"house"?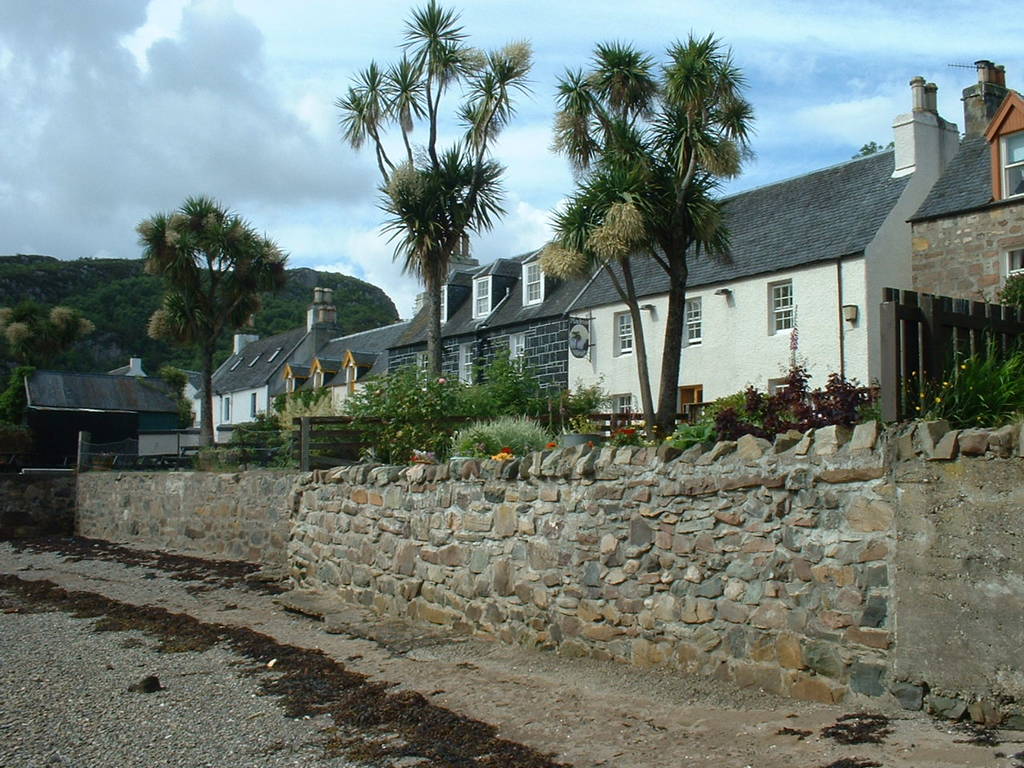
(x1=379, y1=236, x2=611, y2=420)
